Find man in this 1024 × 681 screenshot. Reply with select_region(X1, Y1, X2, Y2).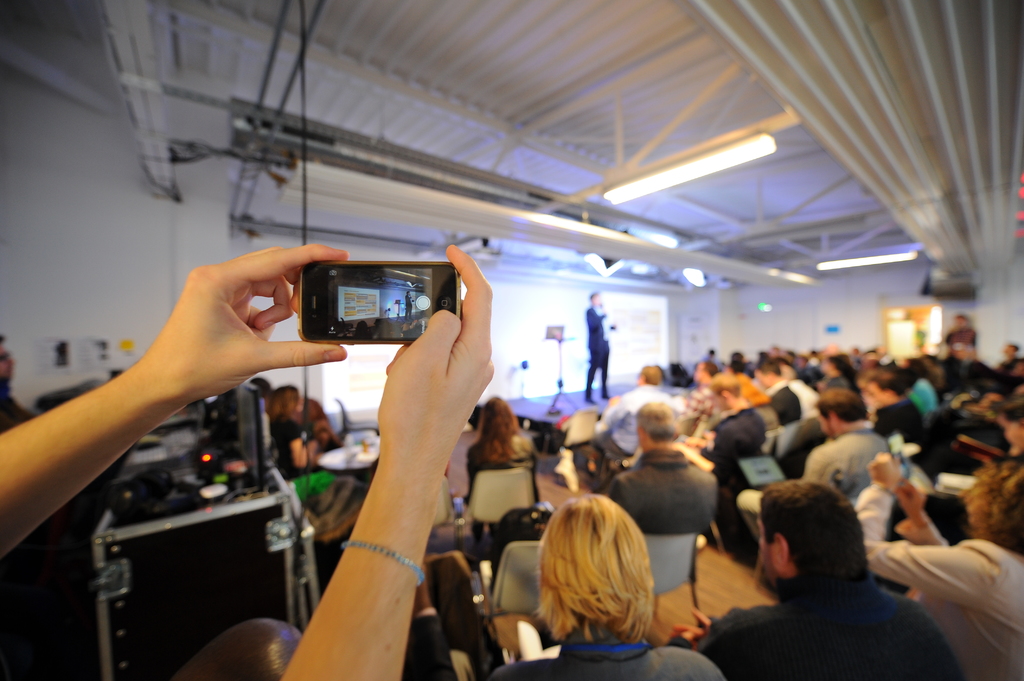
select_region(865, 369, 937, 455).
